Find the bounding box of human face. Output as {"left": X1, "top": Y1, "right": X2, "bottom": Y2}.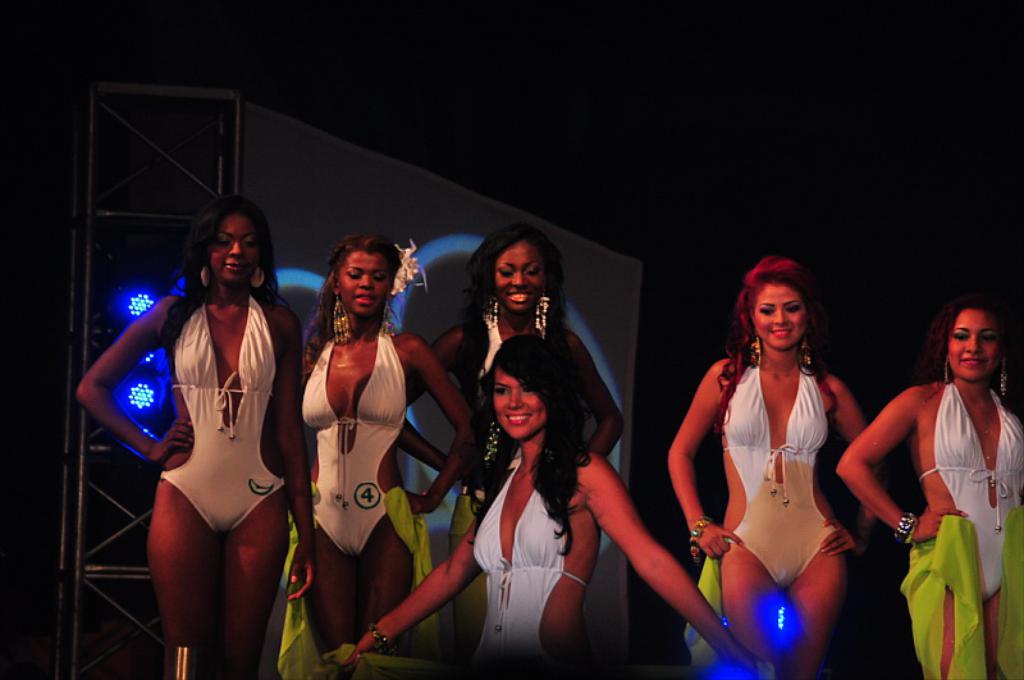
{"left": 947, "top": 306, "right": 1006, "bottom": 382}.
